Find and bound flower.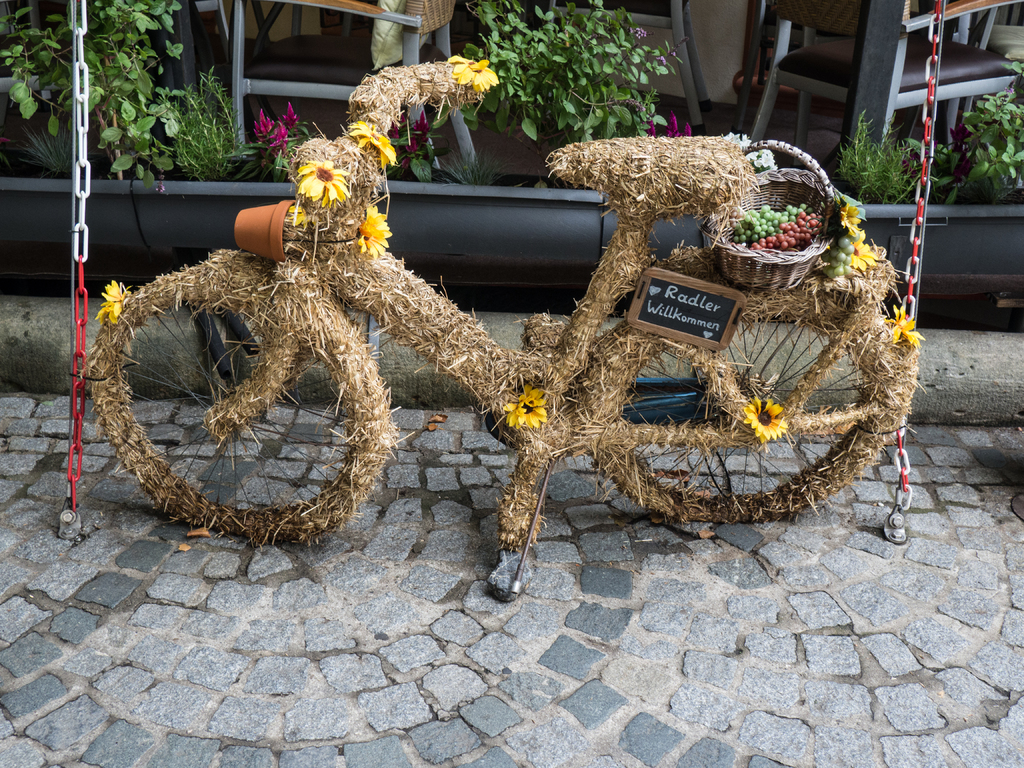
Bound: bbox=(449, 56, 504, 93).
